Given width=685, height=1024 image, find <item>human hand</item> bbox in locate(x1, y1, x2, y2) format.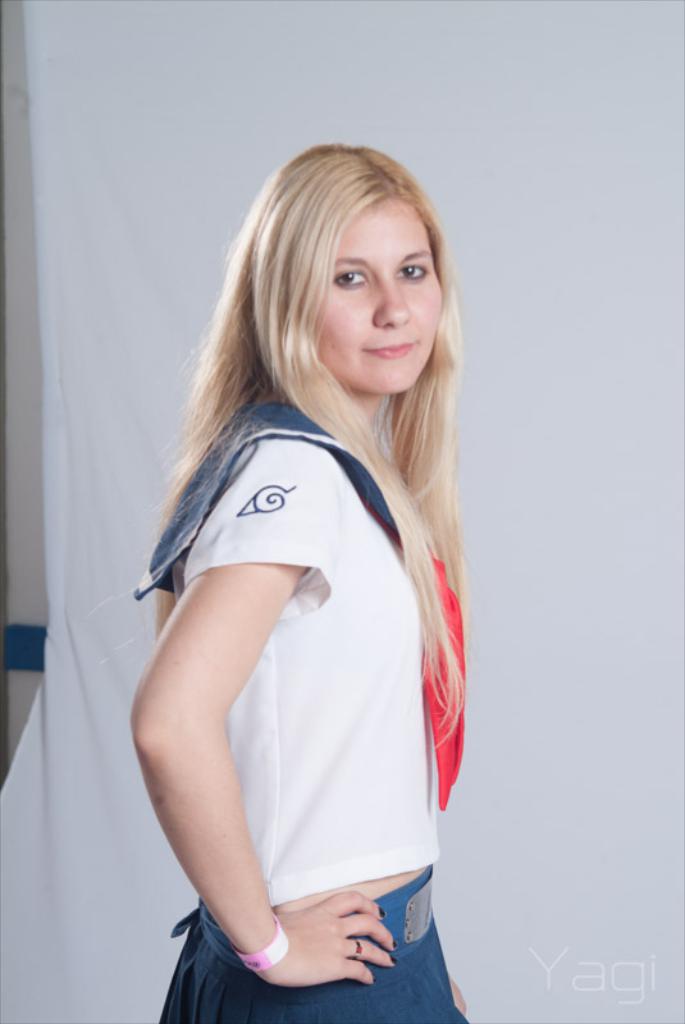
locate(242, 873, 396, 993).
